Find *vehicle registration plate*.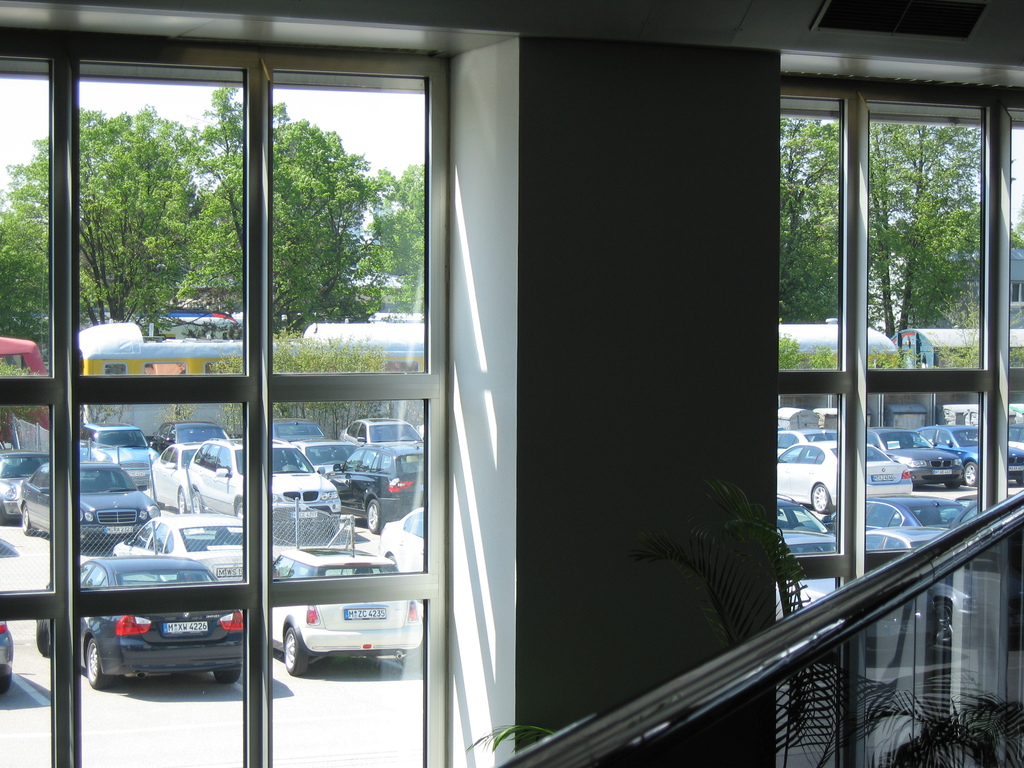
<bbox>217, 564, 243, 577</bbox>.
